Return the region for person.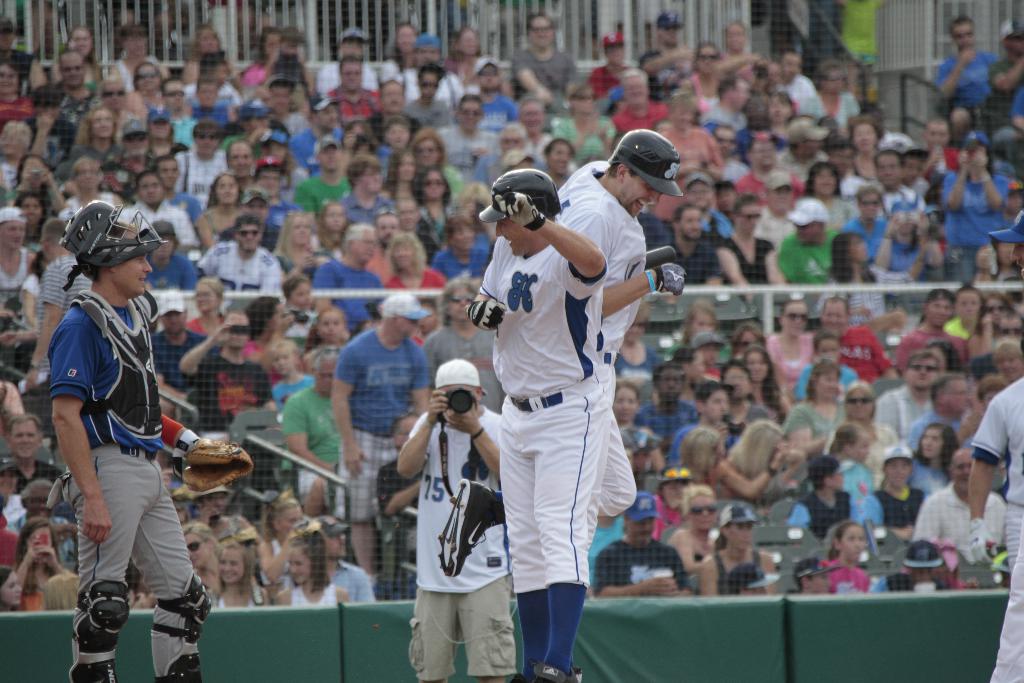
(x1=816, y1=298, x2=897, y2=386).
